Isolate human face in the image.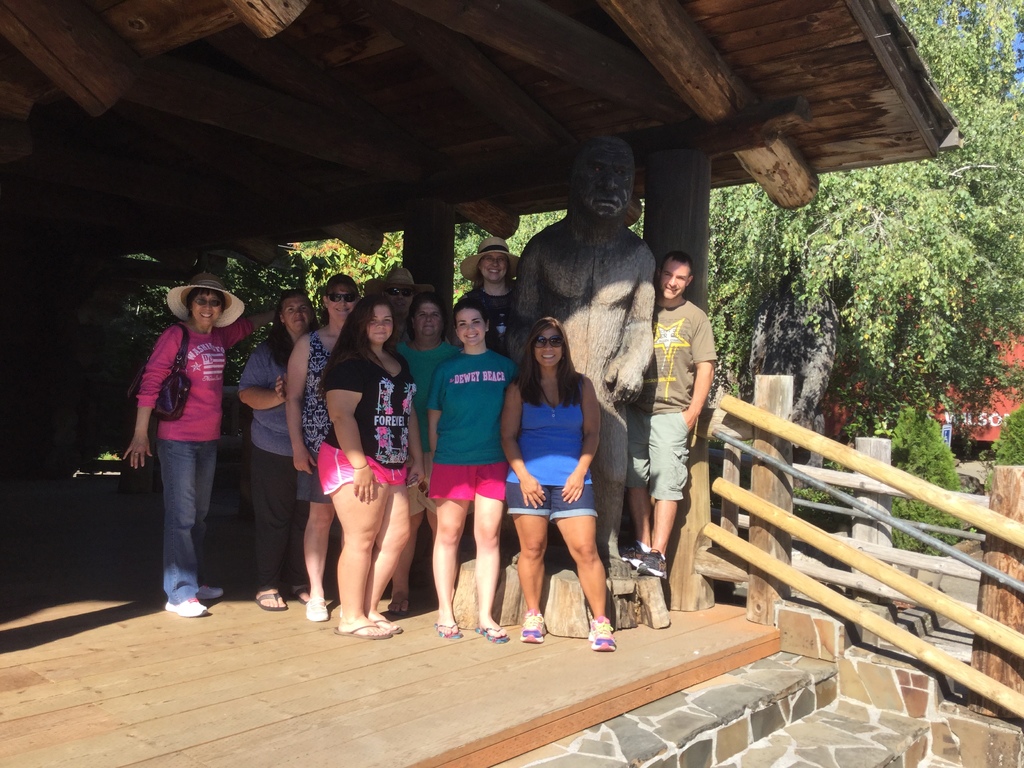
Isolated region: bbox=[386, 284, 412, 318].
